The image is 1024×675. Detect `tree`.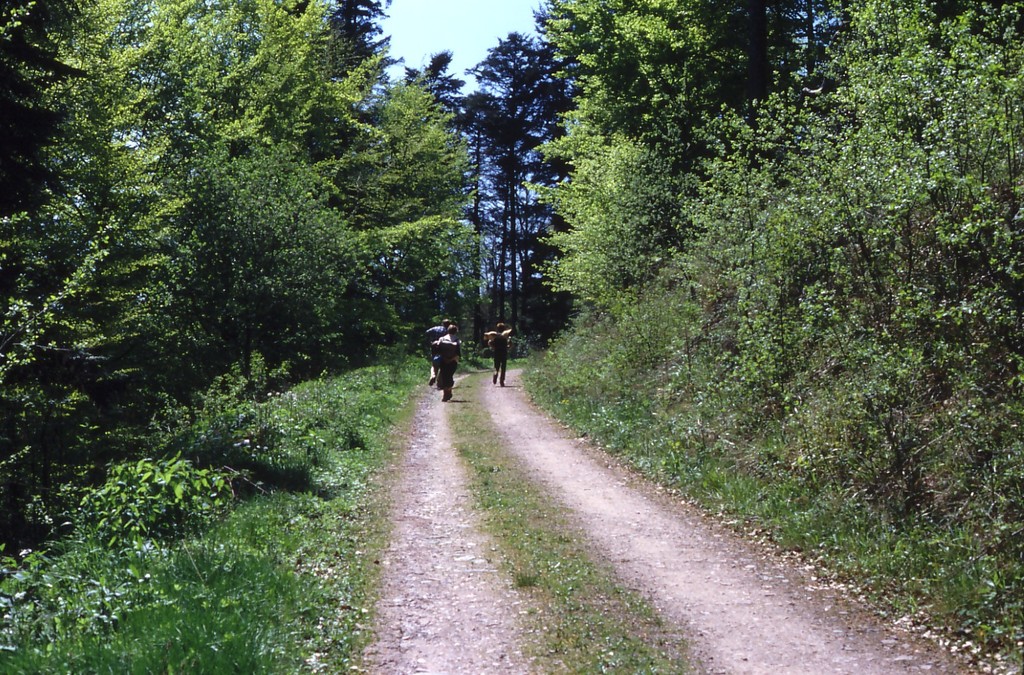
Detection: <bbox>209, 0, 478, 381</bbox>.
